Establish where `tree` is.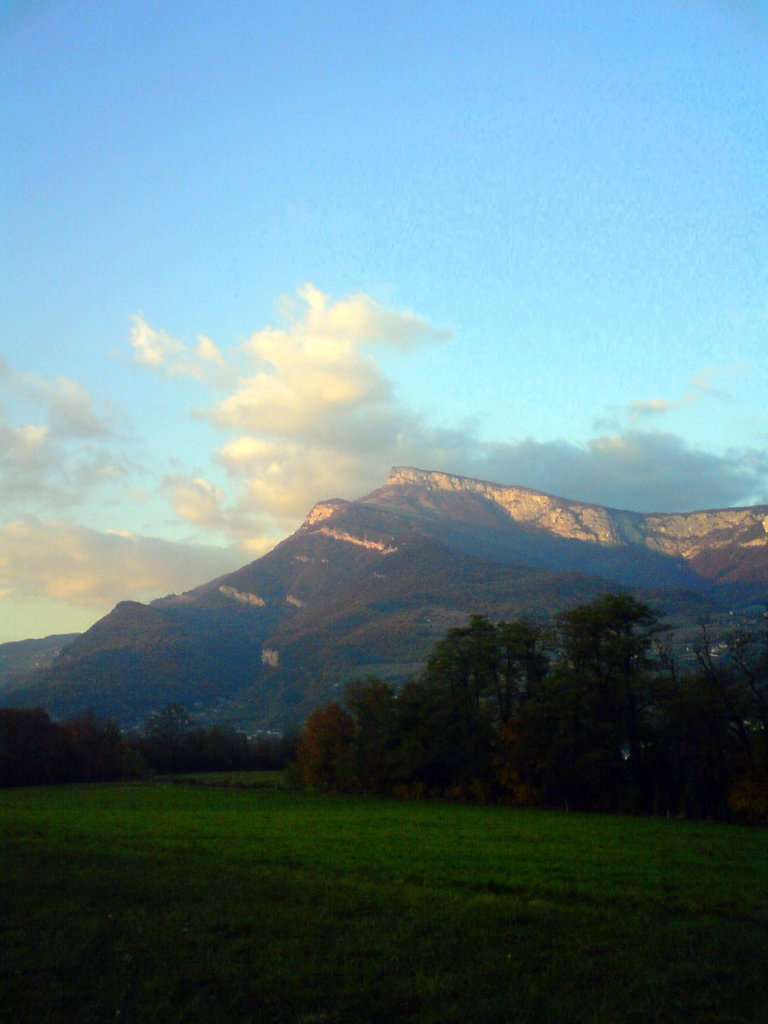
Established at region(543, 593, 664, 813).
